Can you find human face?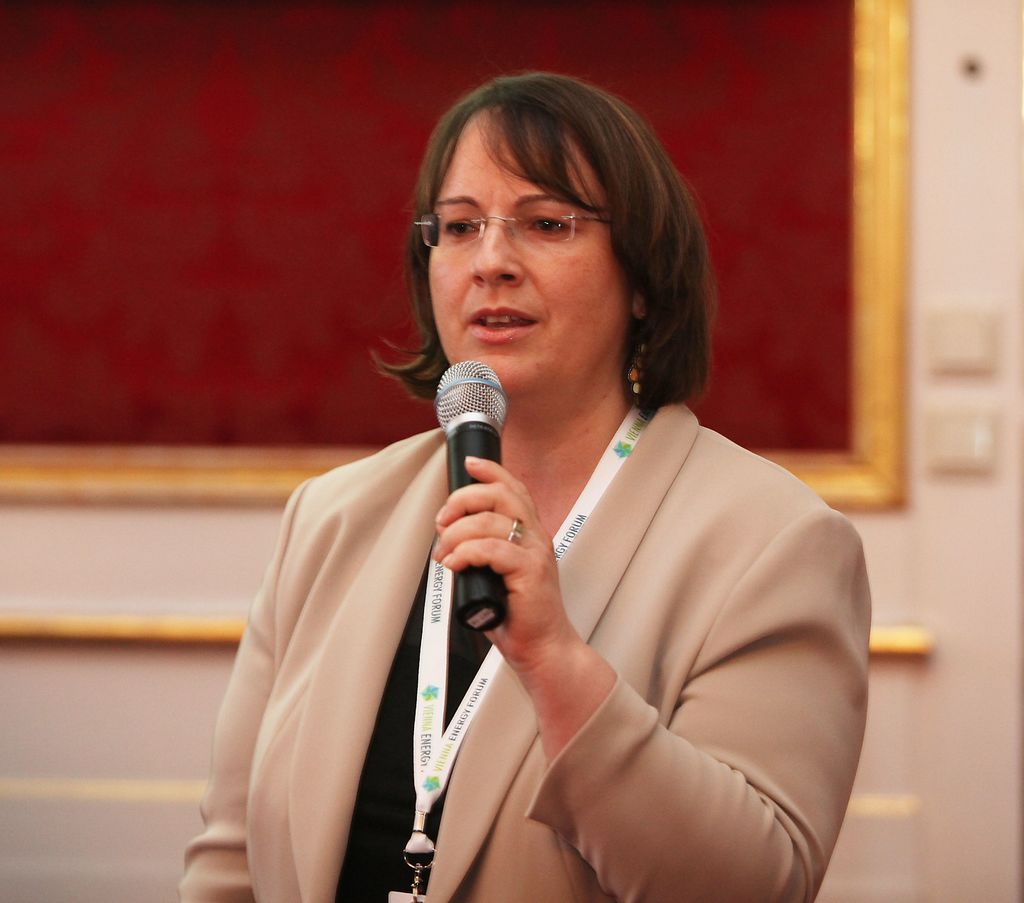
Yes, bounding box: bbox=(429, 118, 630, 398).
